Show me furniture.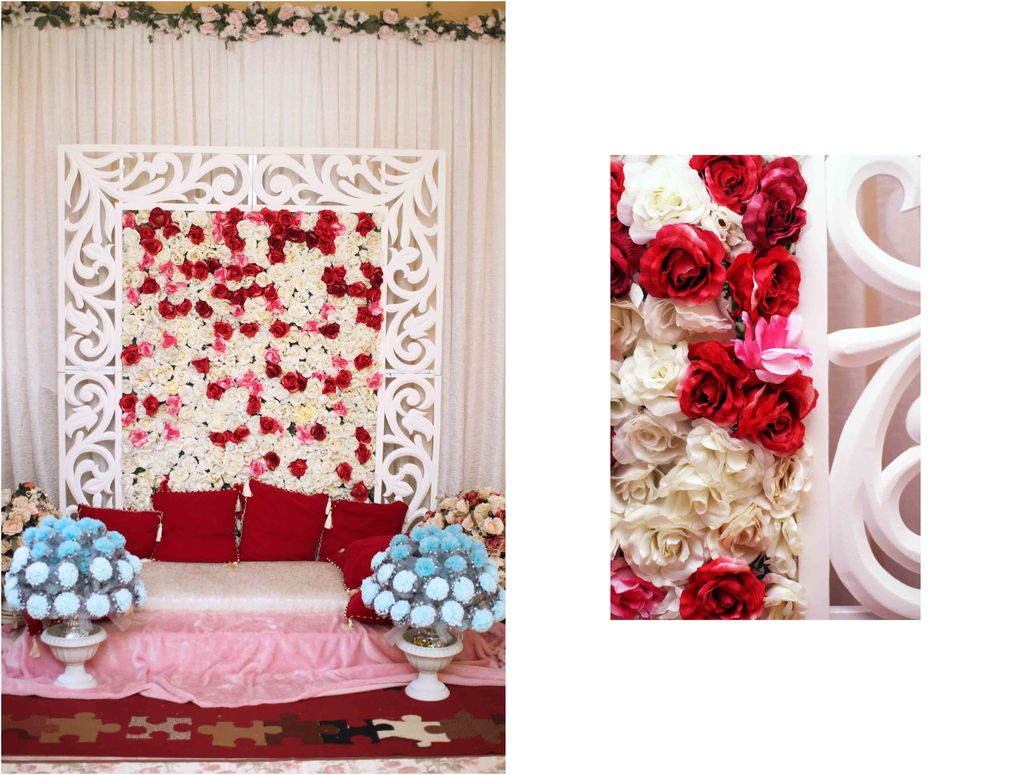
furniture is here: box=[24, 479, 417, 703].
